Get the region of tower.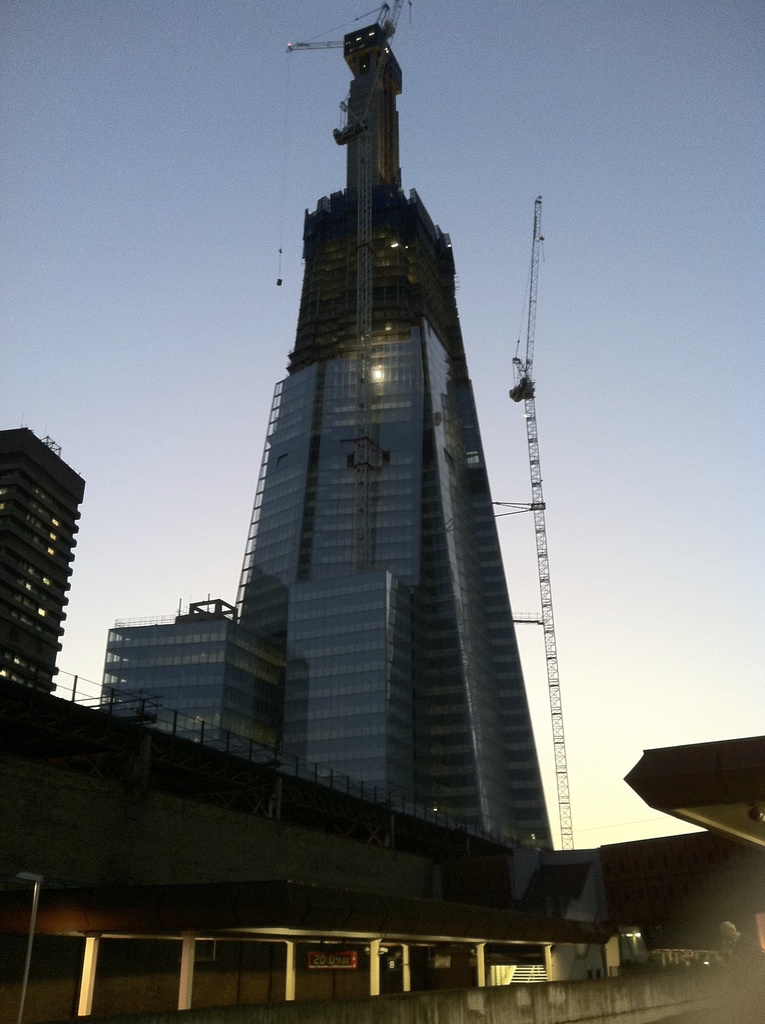
BBox(1, 403, 97, 708).
